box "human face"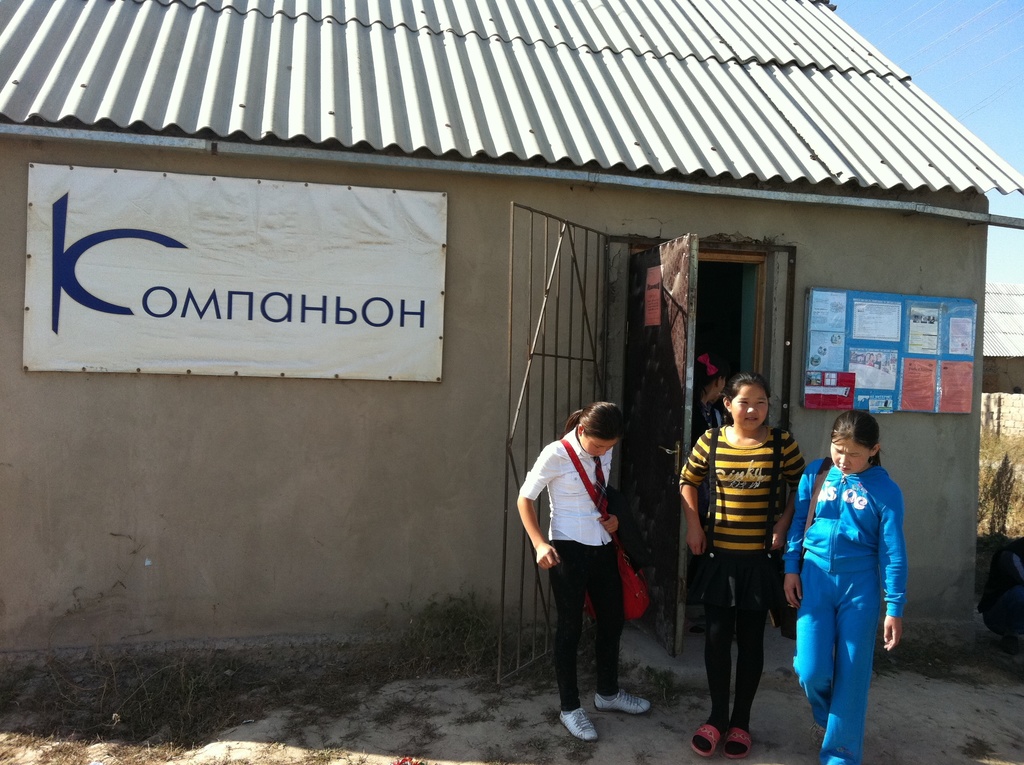
<box>828,435,869,476</box>
